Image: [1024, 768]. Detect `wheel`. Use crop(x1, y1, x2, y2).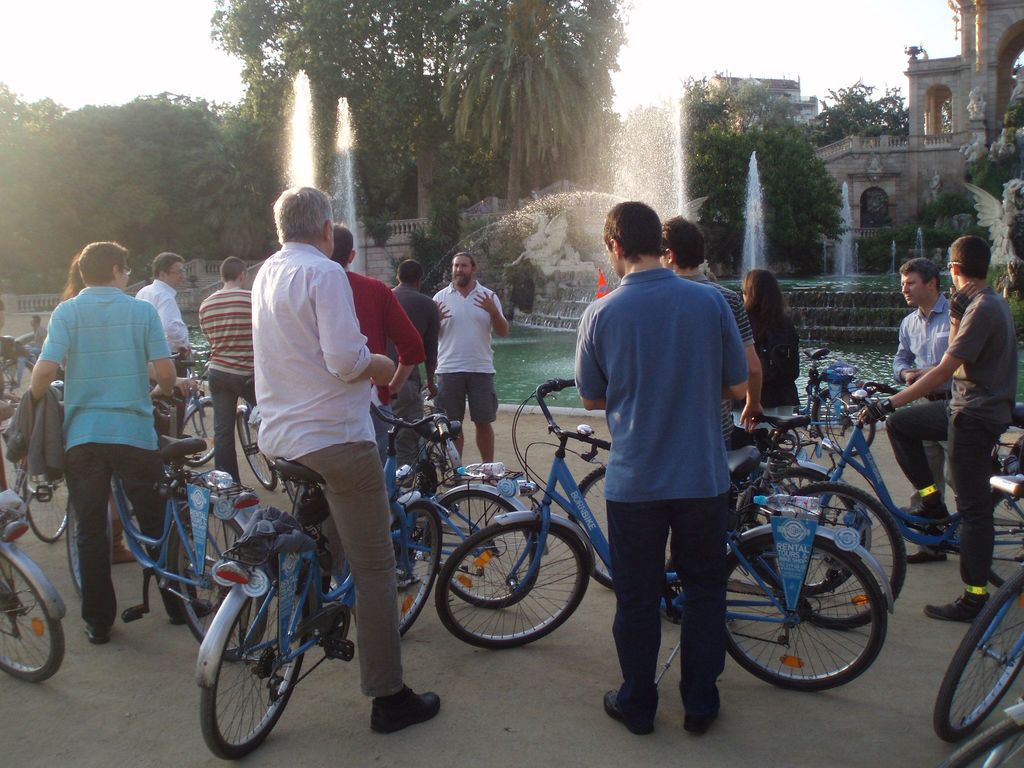
crop(970, 467, 1023, 593).
